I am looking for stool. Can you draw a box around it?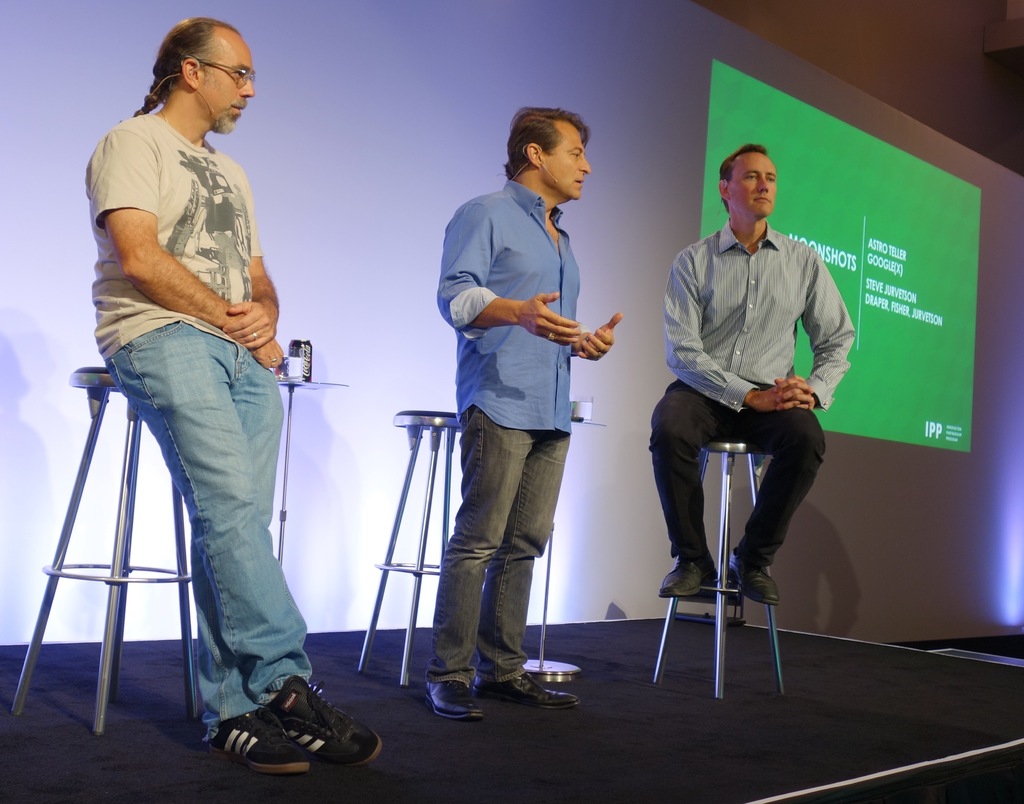
Sure, the bounding box is BBox(361, 407, 461, 686).
